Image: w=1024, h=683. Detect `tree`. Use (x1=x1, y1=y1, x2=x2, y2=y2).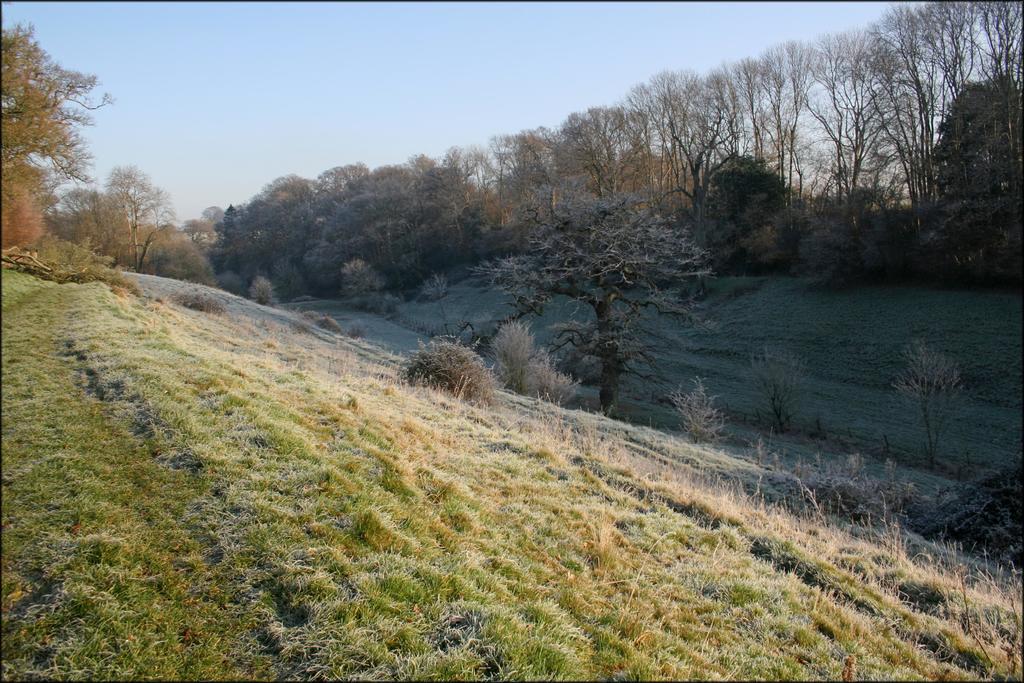
(x1=471, y1=182, x2=710, y2=412).
